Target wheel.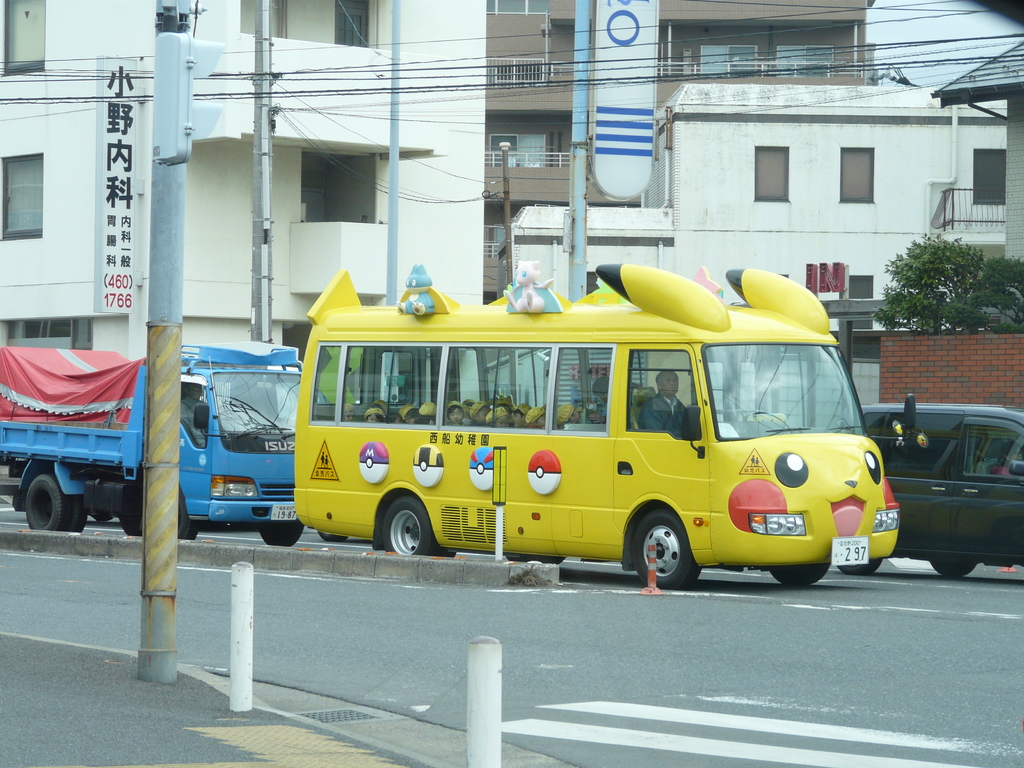
Target region: <box>507,549,570,569</box>.
